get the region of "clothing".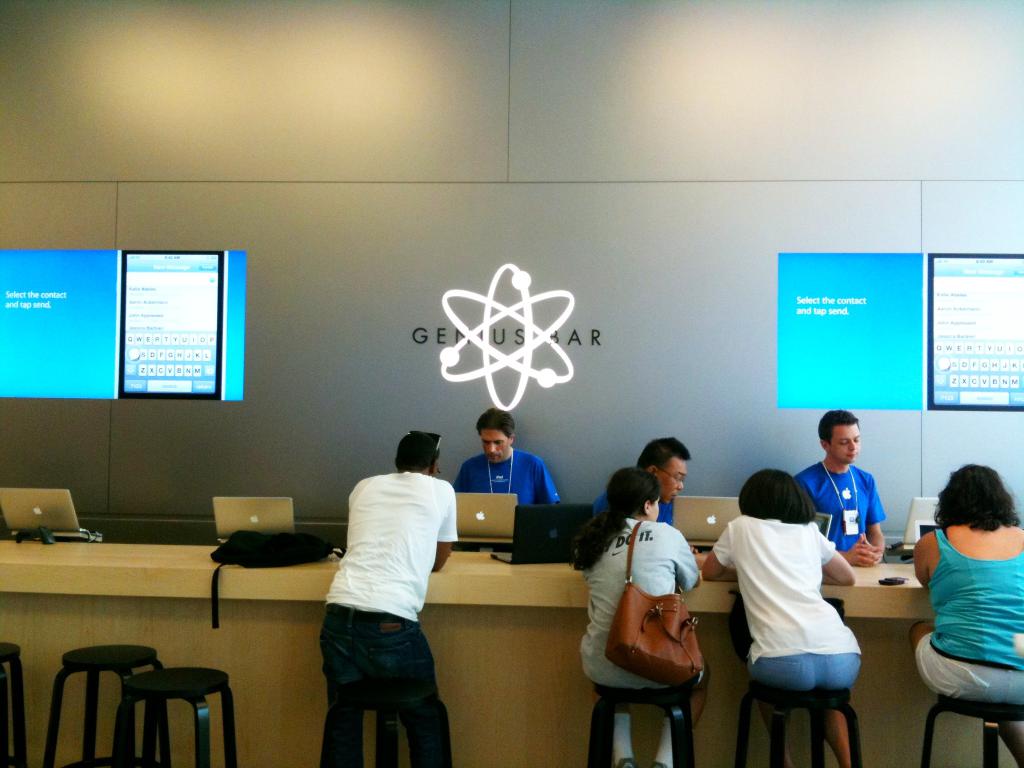
(794,450,883,550).
